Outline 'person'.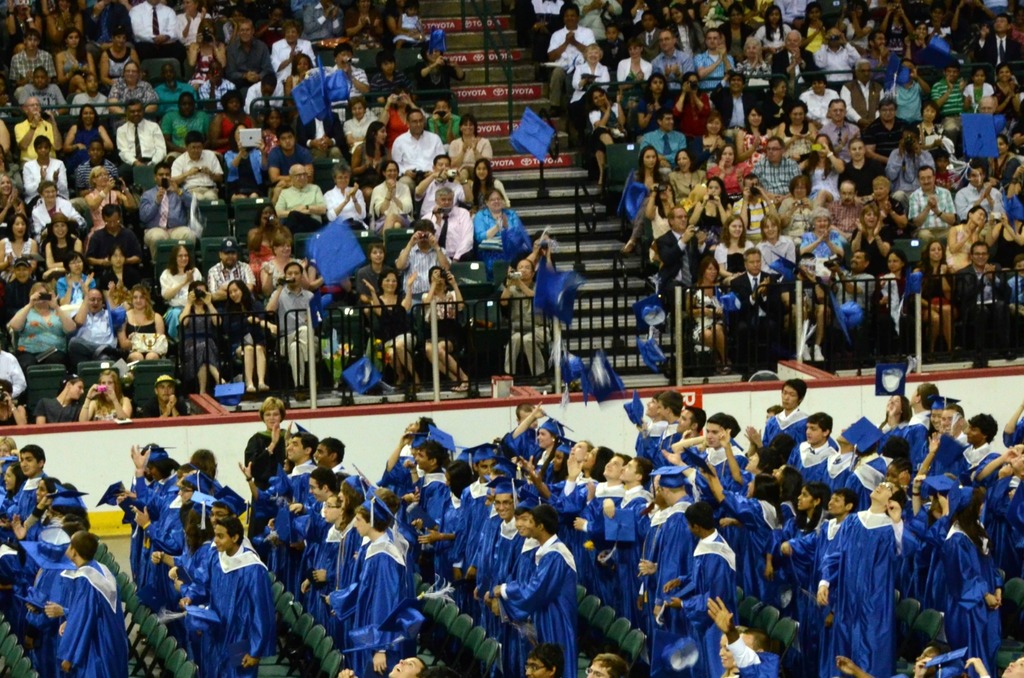
Outline: [x1=666, y1=72, x2=714, y2=130].
